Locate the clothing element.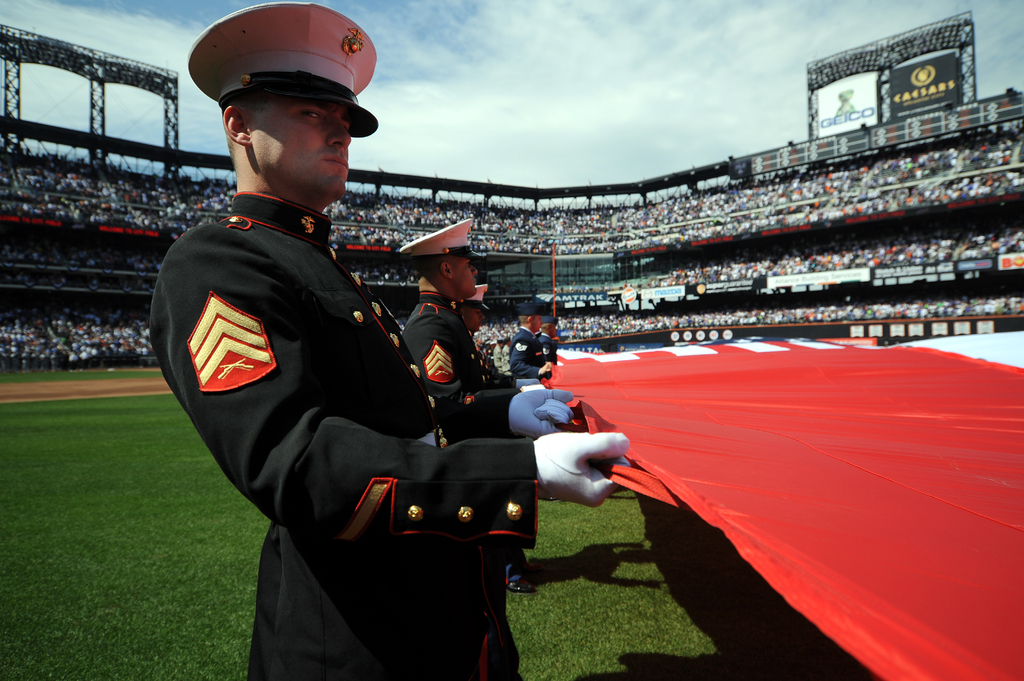
Element bbox: {"left": 164, "top": 152, "right": 525, "bottom": 670}.
